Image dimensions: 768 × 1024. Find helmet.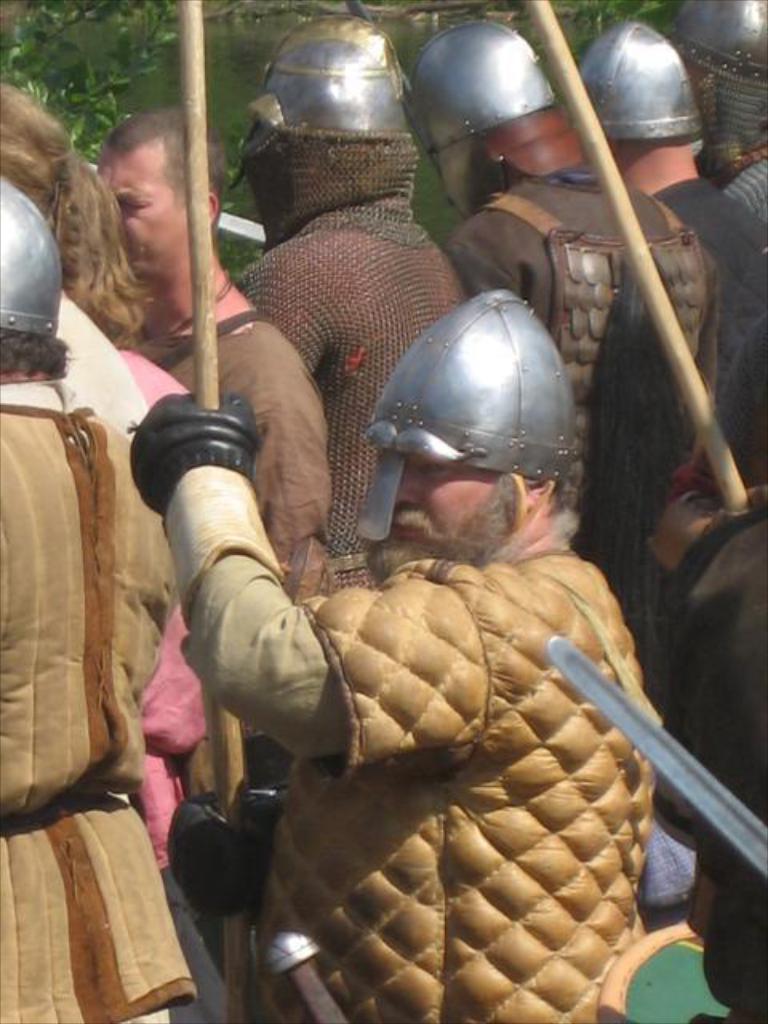
(0,170,62,349).
